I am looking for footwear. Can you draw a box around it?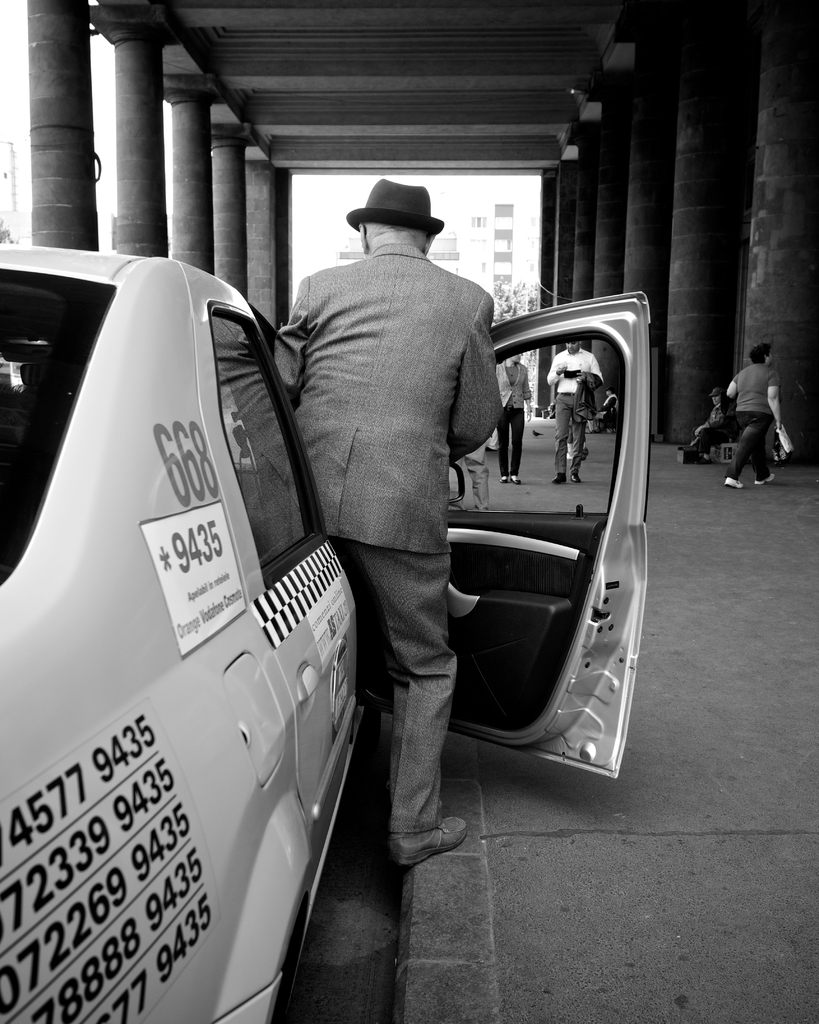
Sure, the bounding box is [x1=396, y1=823, x2=467, y2=872].
